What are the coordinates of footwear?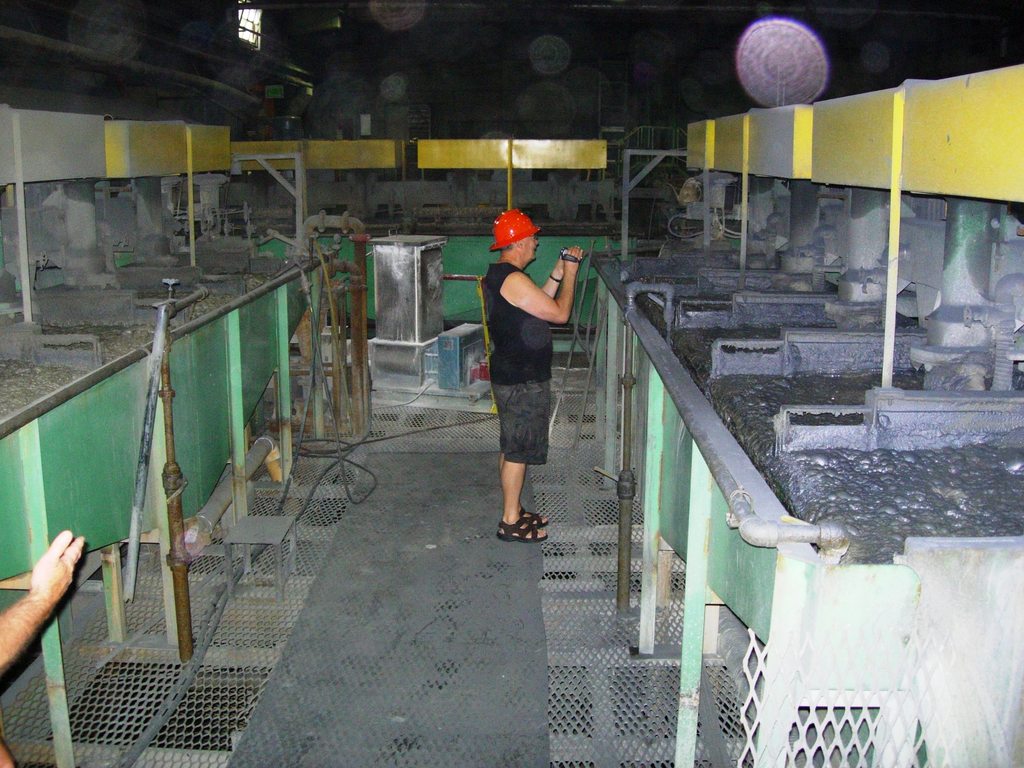
select_region(497, 512, 546, 540).
